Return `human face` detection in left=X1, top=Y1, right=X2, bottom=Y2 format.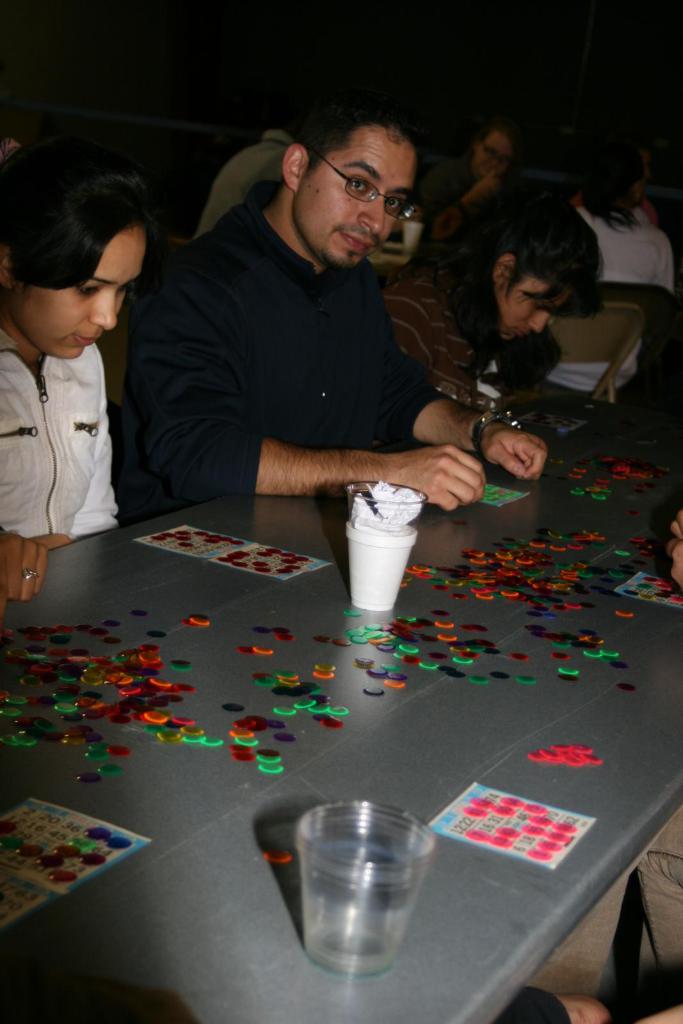
left=494, top=275, right=564, bottom=338.
